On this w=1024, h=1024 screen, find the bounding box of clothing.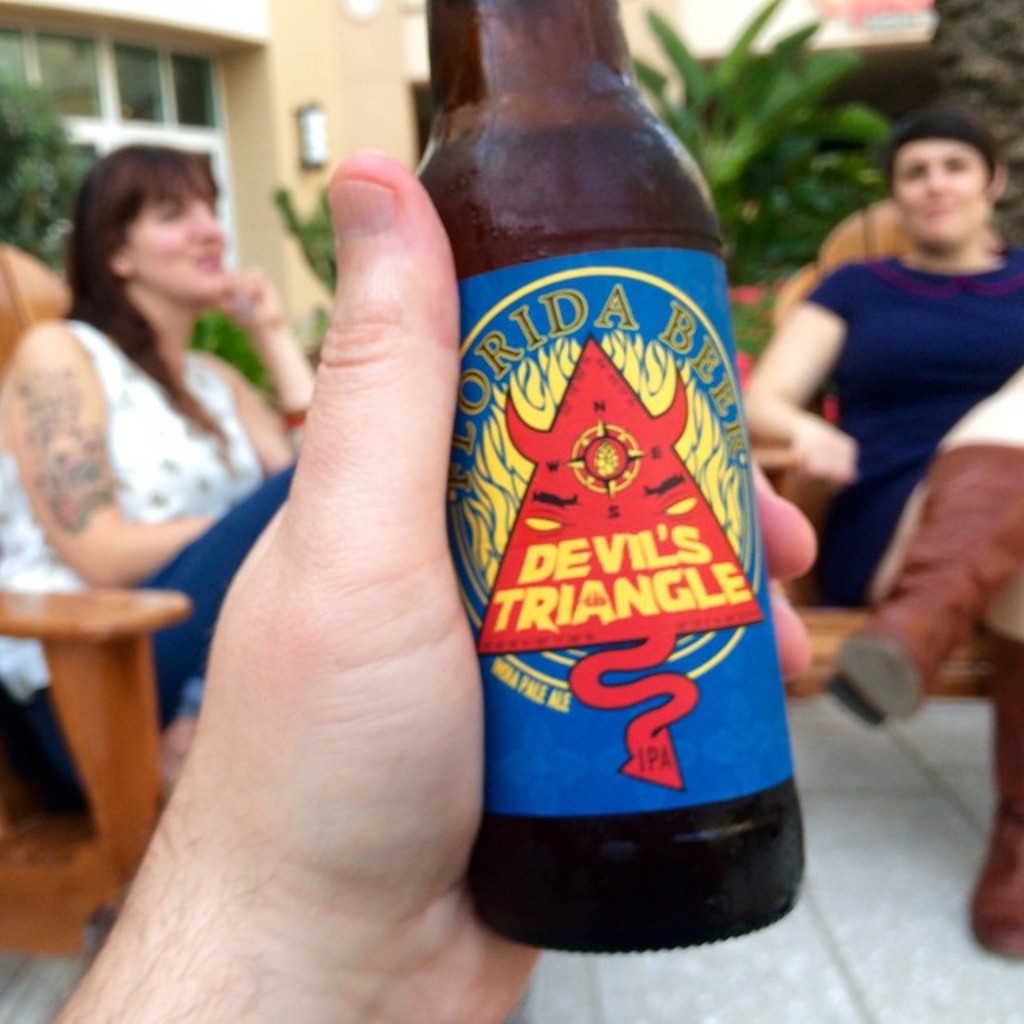
Bounding box: (782,208,1021,611).
